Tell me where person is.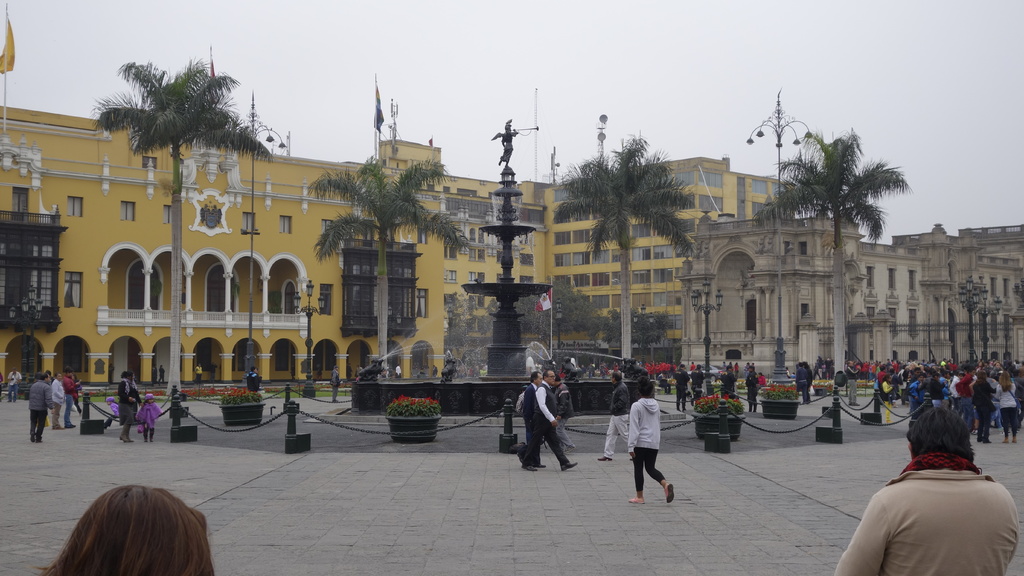
person is at bbox=(591, 365, 639, 468).
